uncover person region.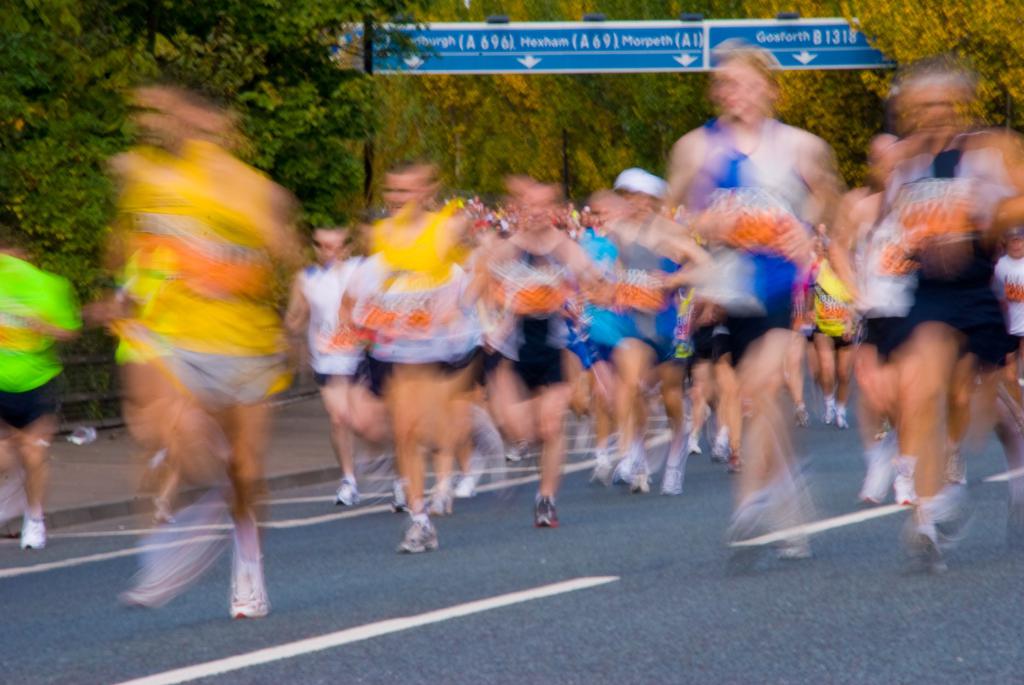
Uncovered: 872 65 1023 584.
